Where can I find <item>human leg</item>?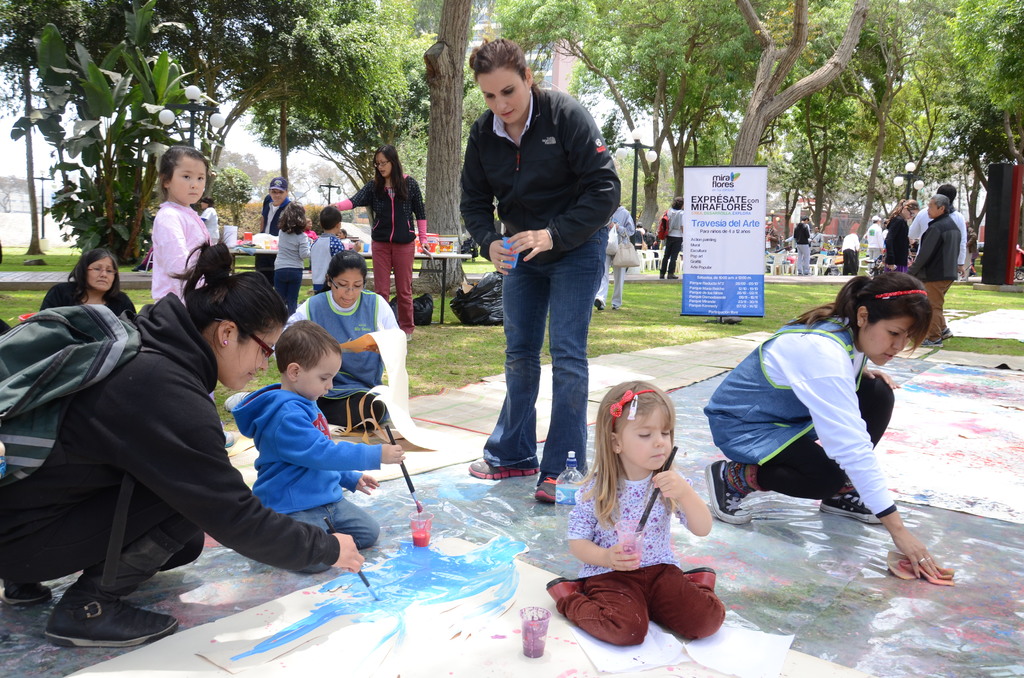
You can find it at rect(643, 561, 724, 641).
